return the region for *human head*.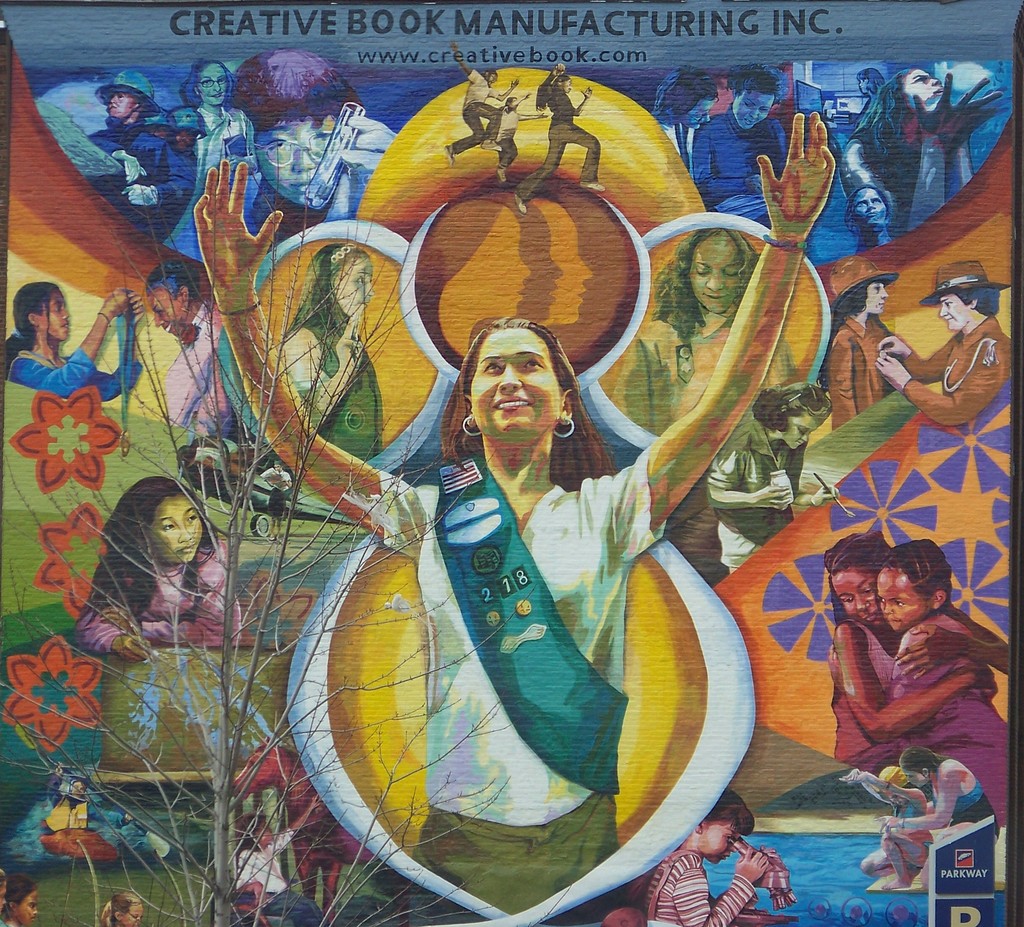
664:74:717:134.
